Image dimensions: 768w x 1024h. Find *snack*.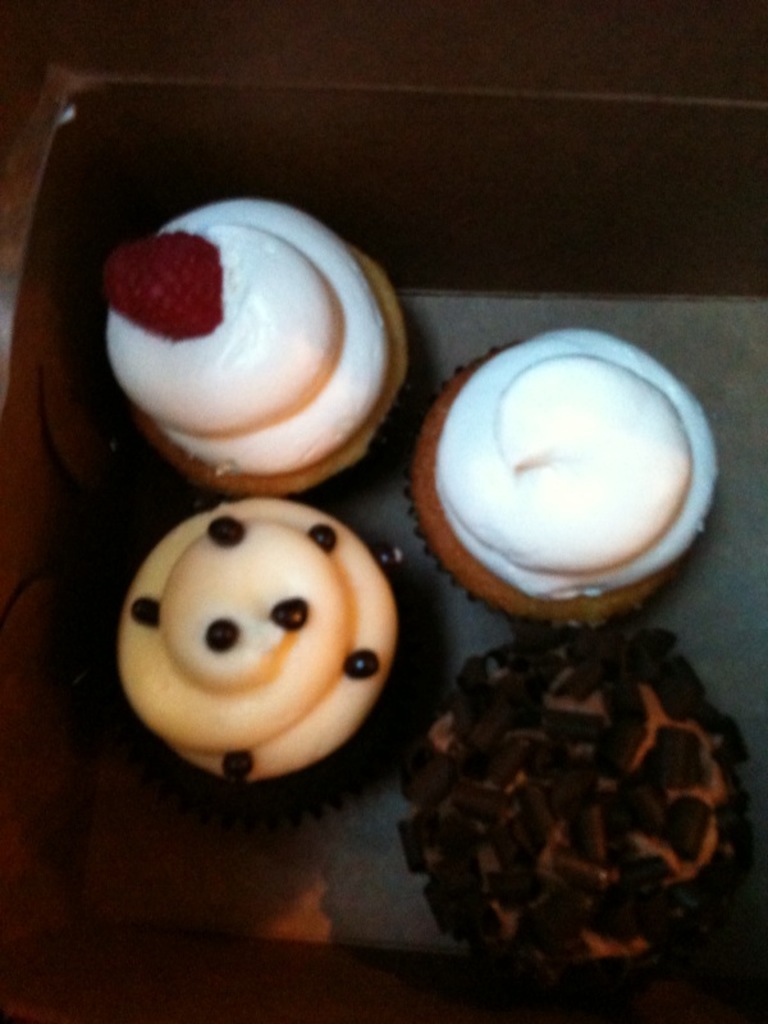
{"left": 408, "top": 324, "right": 721, "bottom": 628}.
